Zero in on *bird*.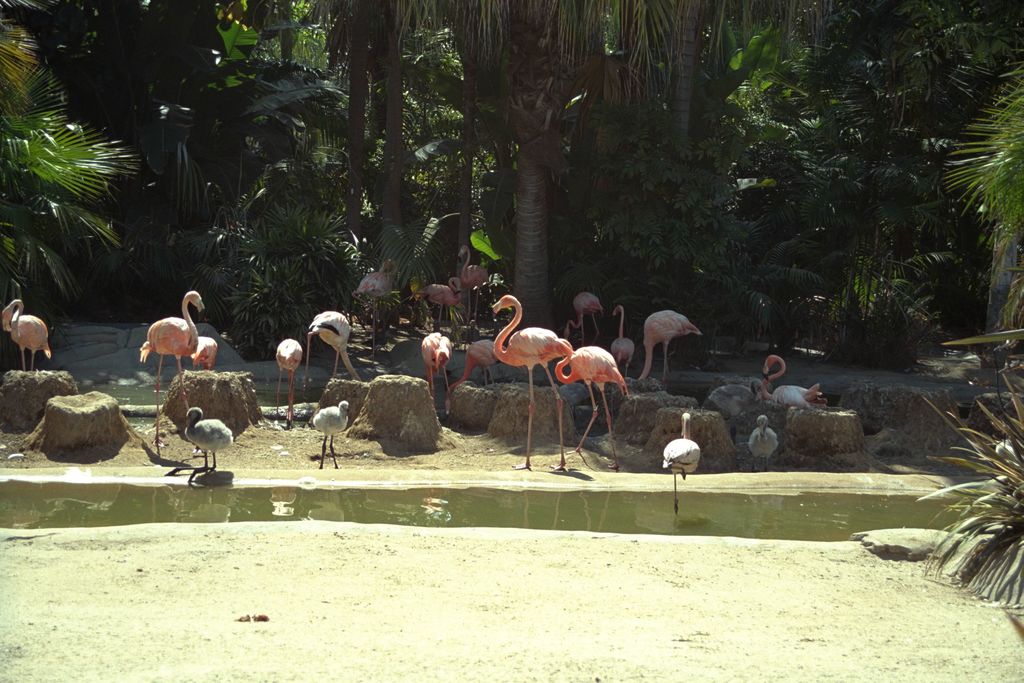
Zeroed in: [572,299,604,342].
